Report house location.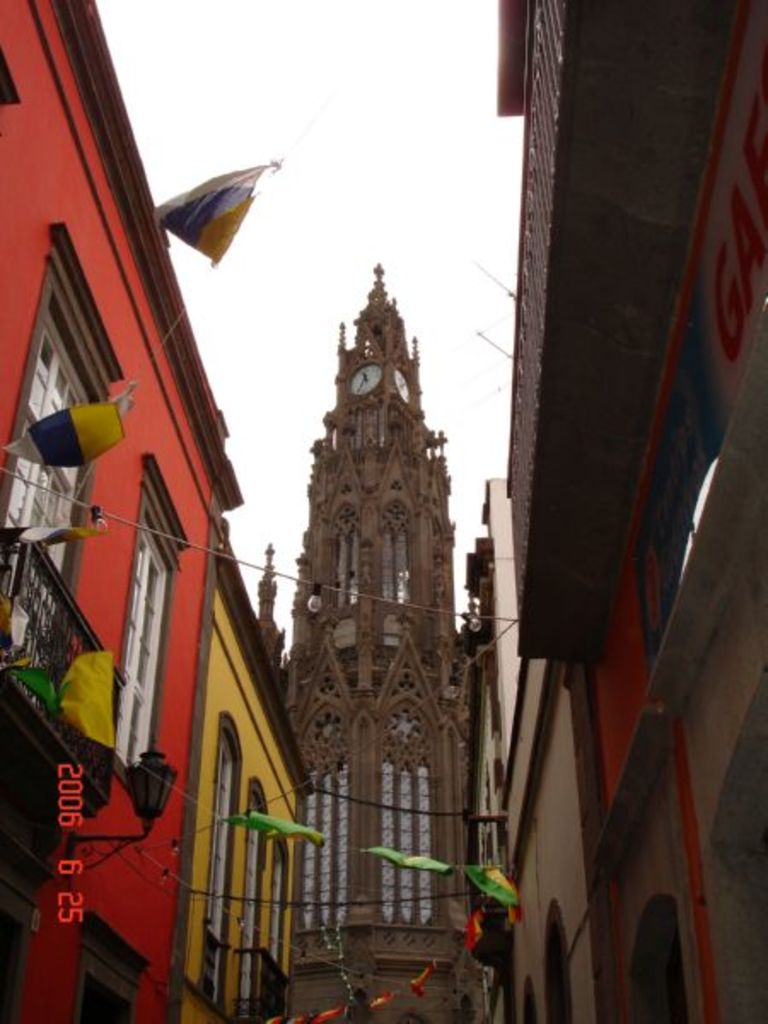
Report: (x1=174, y1=519, x2=316, y2=1022).
